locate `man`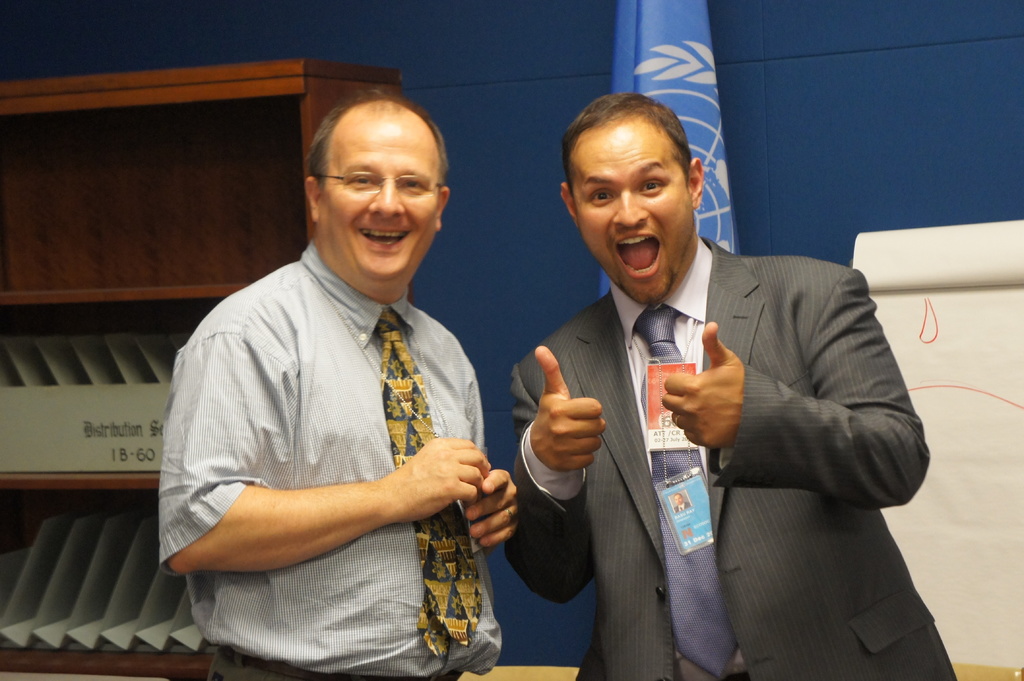
region(518, 128, 893, 669)
